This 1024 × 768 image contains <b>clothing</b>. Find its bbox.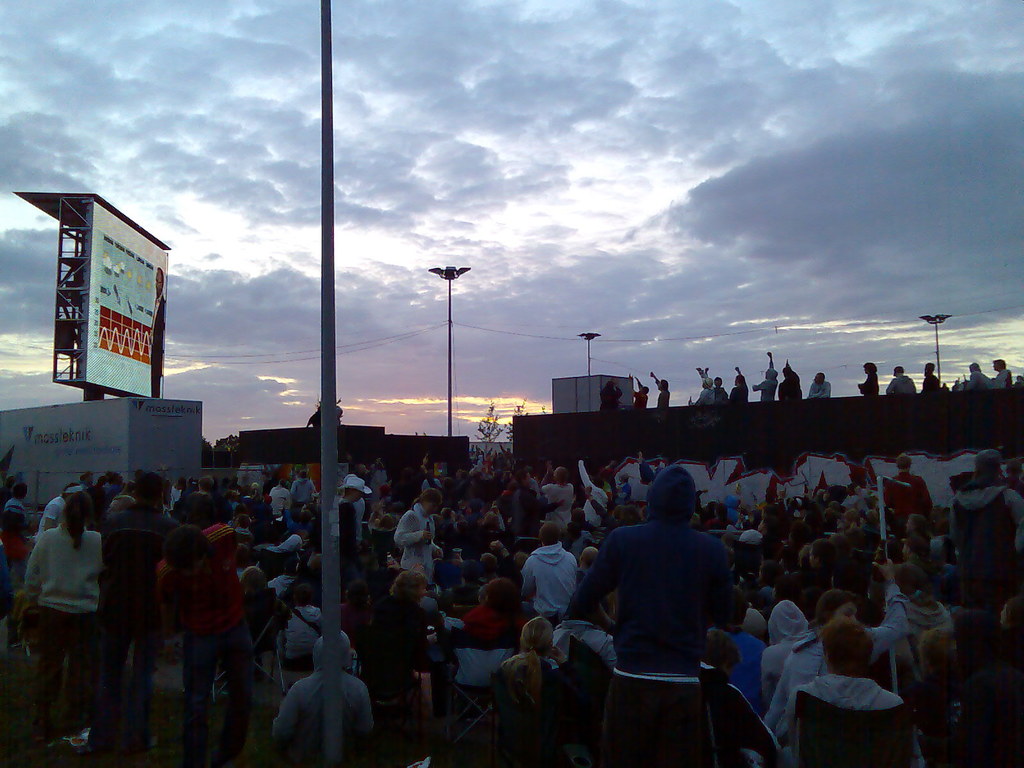
box(692, 385, 717, 407).
